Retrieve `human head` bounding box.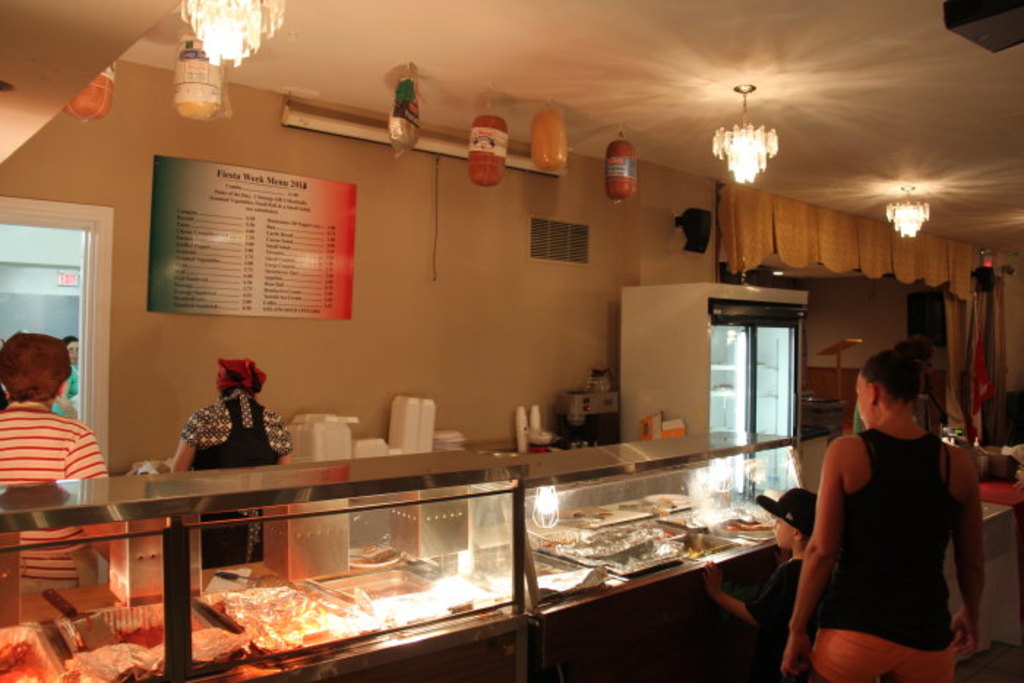
Bounding box: (x1=214, y1=369, x2=260, y2=386).
